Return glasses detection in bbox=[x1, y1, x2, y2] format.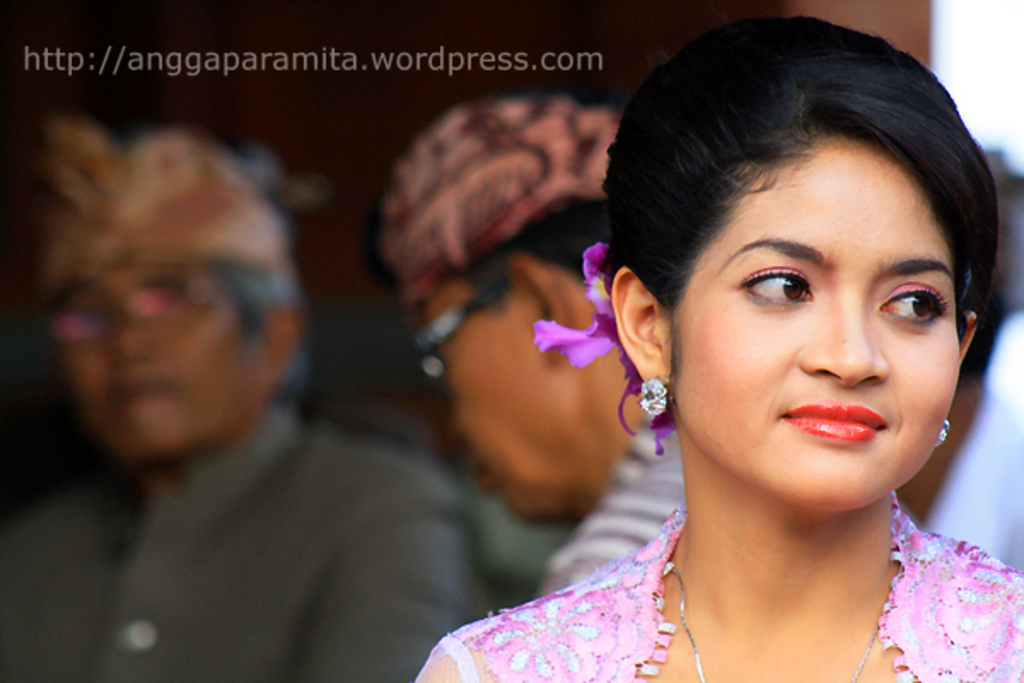
bbox=[403, 265, 507, 388].
